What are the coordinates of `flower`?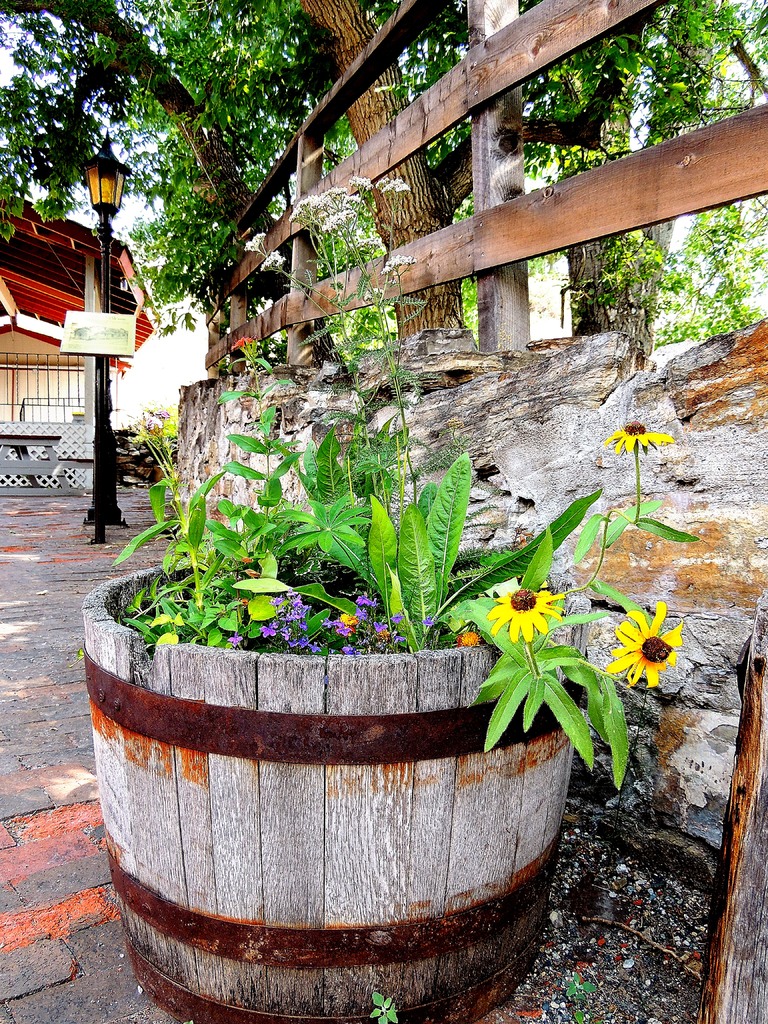
[x1=287, y1=586, x2=292, y2=596].
